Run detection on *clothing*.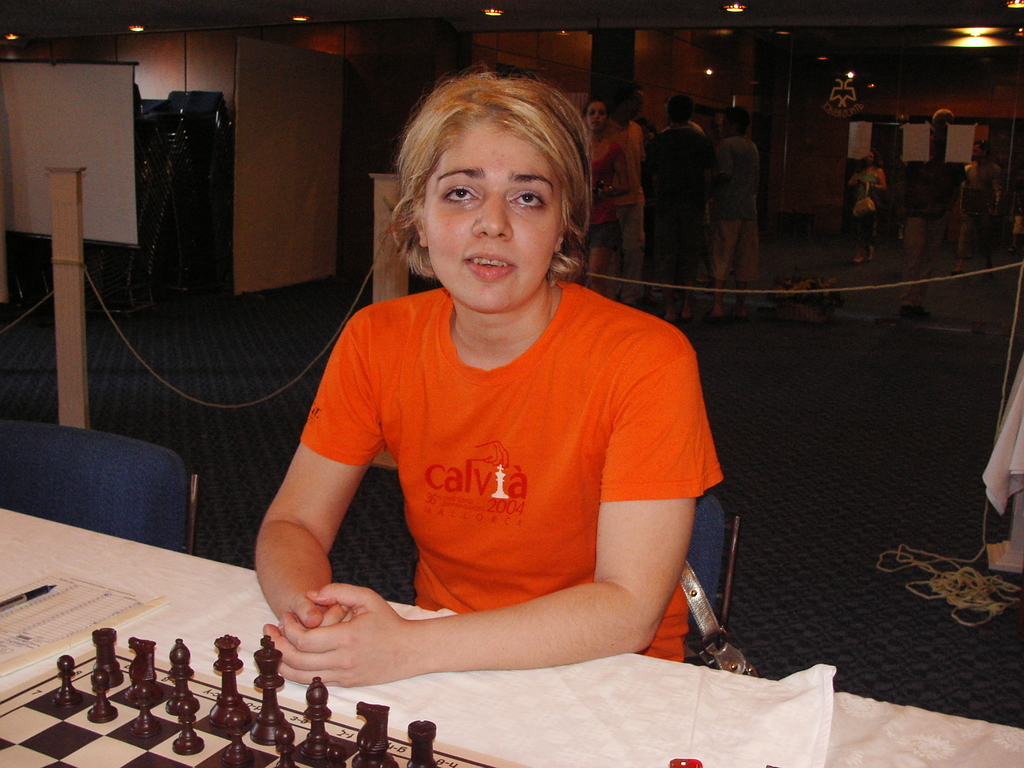
Result: select_region(586, 116, 636, 254).
